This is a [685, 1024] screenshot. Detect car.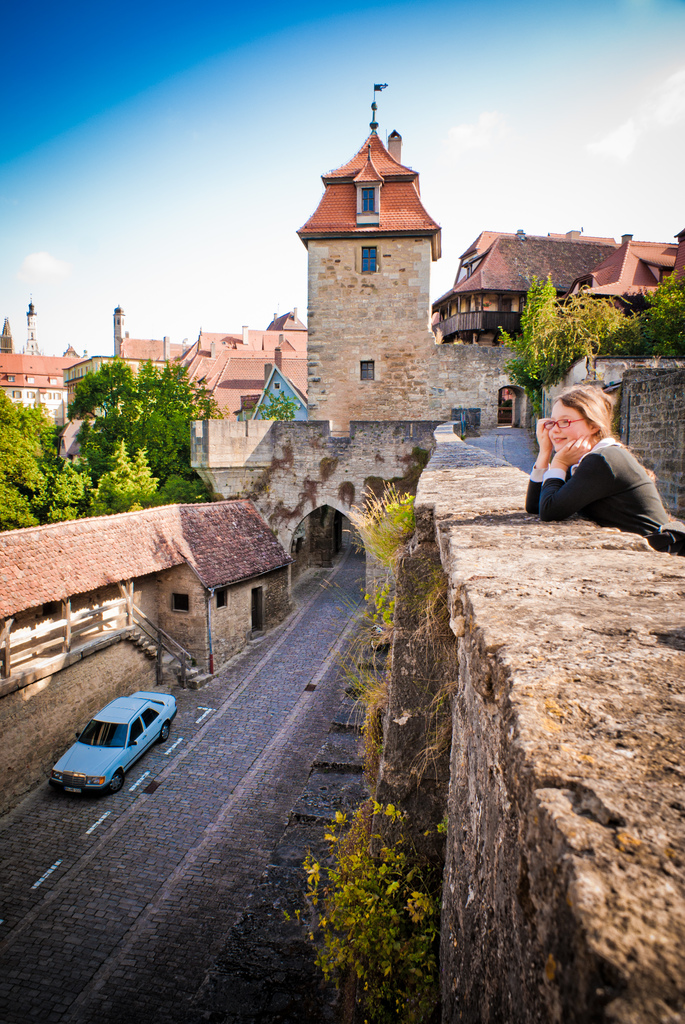
l=42, t=694, r=177, b=805.
